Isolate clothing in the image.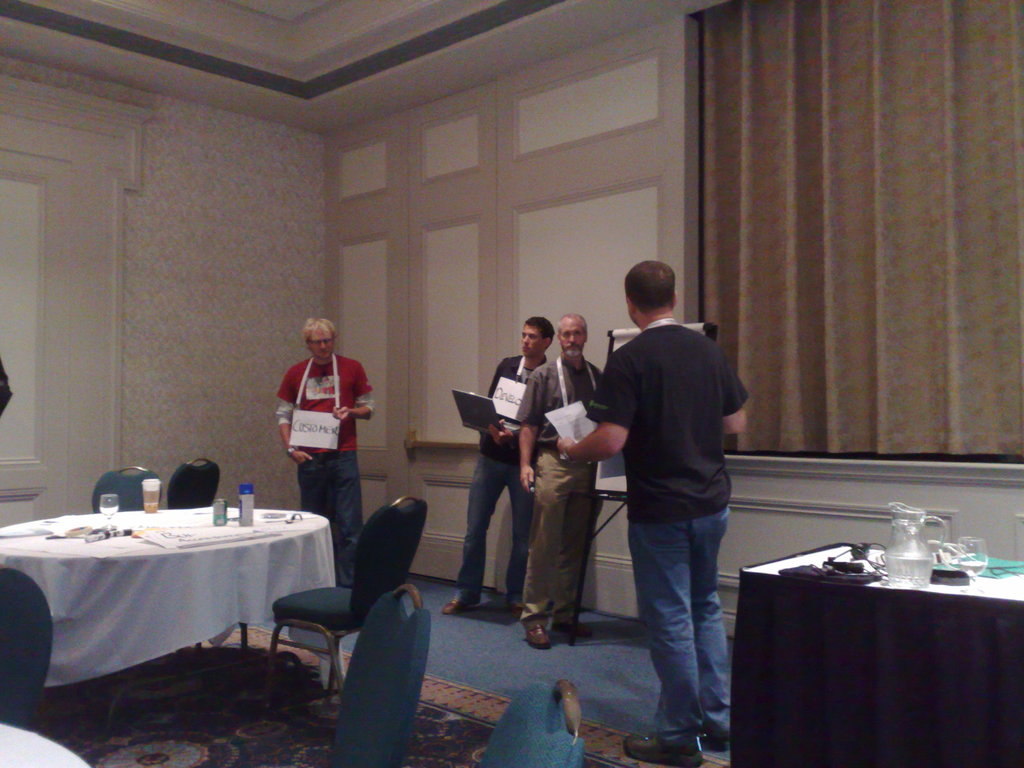
Isolated region: <region>598, 319, 743, 514</region>.
